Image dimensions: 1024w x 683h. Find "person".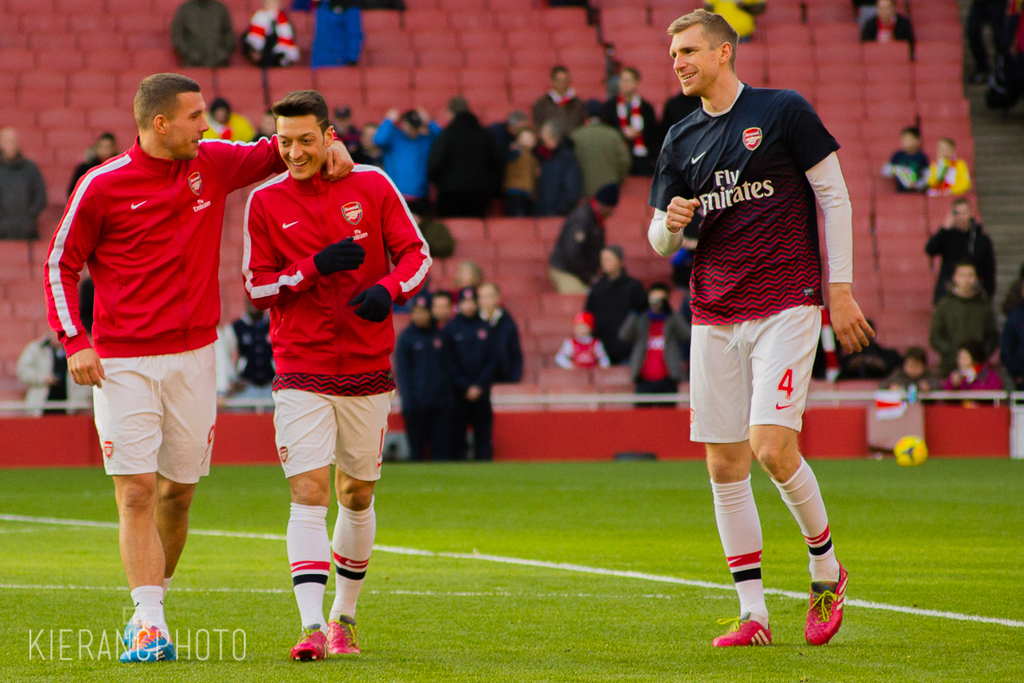
883, 125, 927, 199.
